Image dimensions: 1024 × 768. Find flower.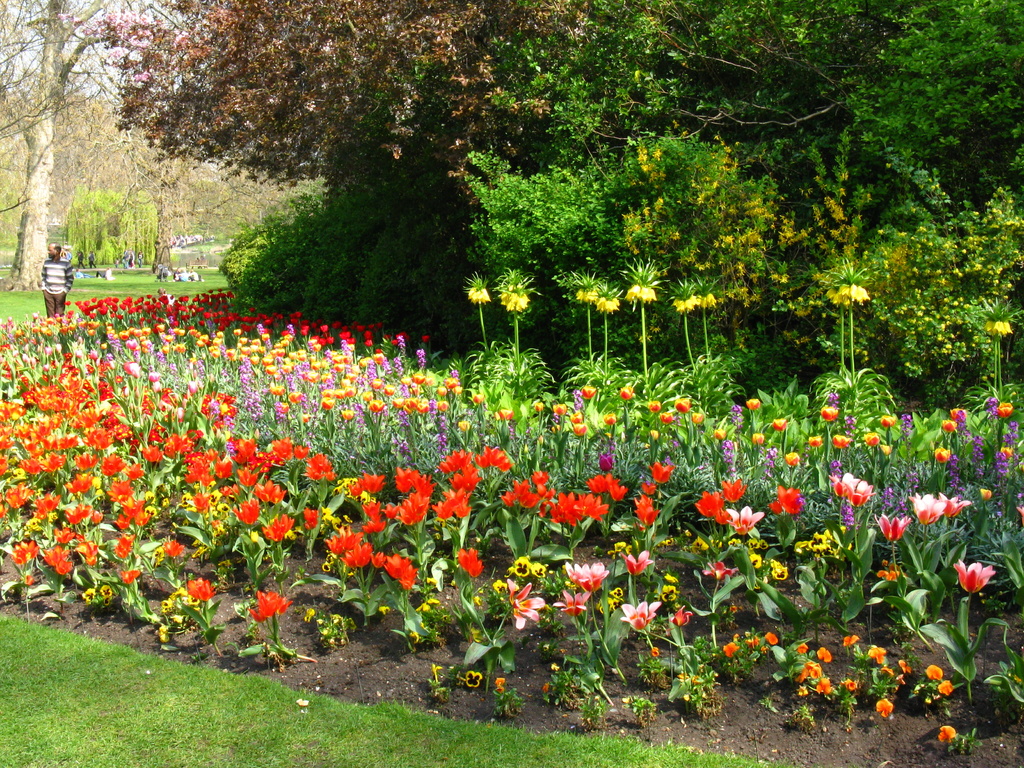
x1=620 y1=255 x2=662 y2=307.
